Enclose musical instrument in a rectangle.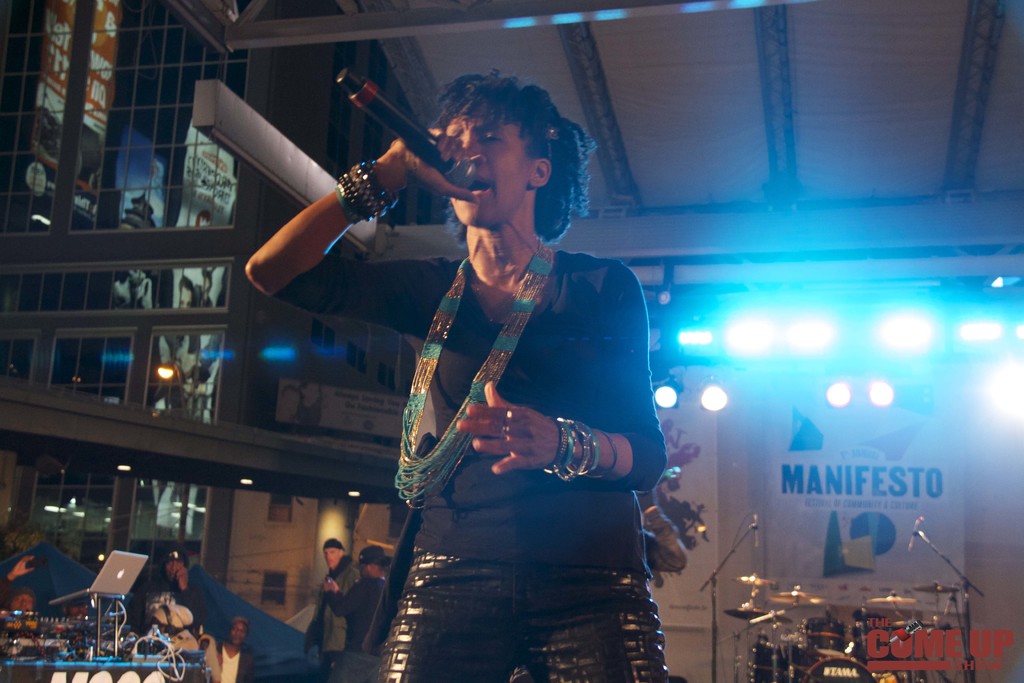
{"left": 911, "top": 578, "right": 972, "bottom": 595}.
